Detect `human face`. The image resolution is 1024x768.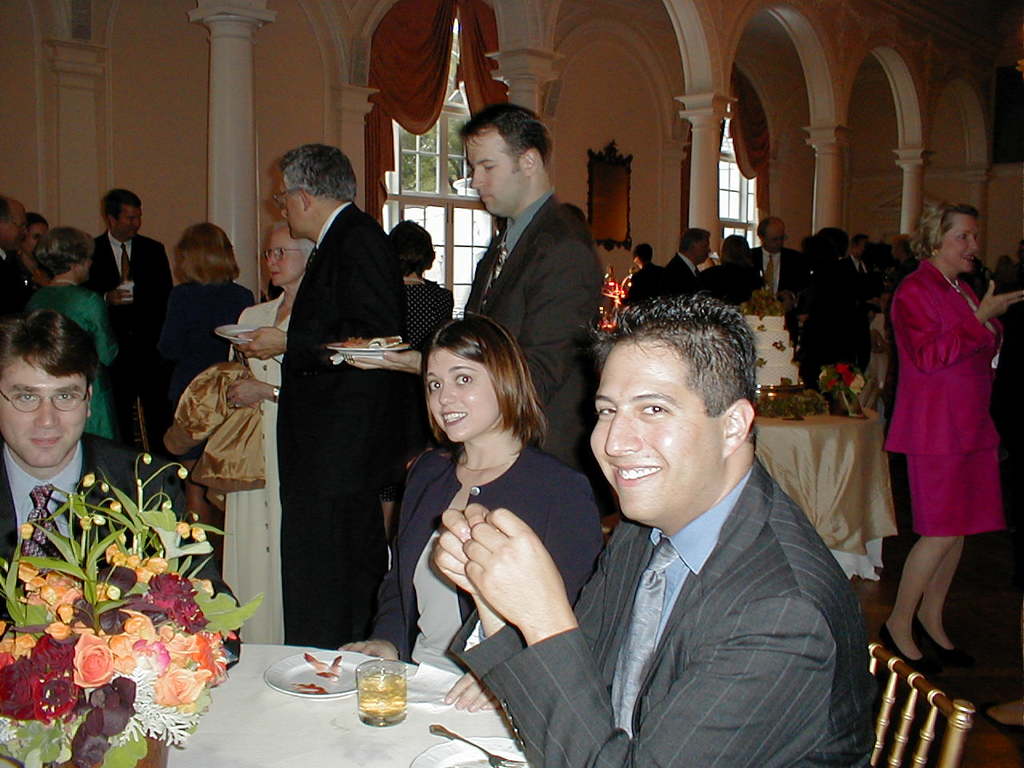
BBox(281, 174, 302, 238).
